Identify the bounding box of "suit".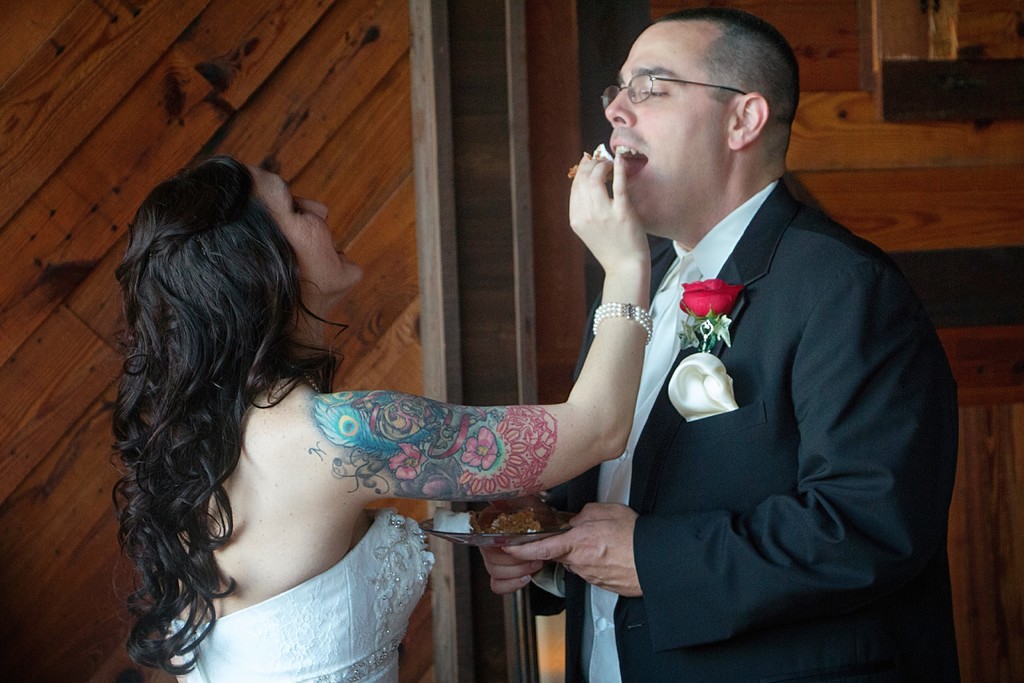
left=519, top=169, right=959, bottom=682.
